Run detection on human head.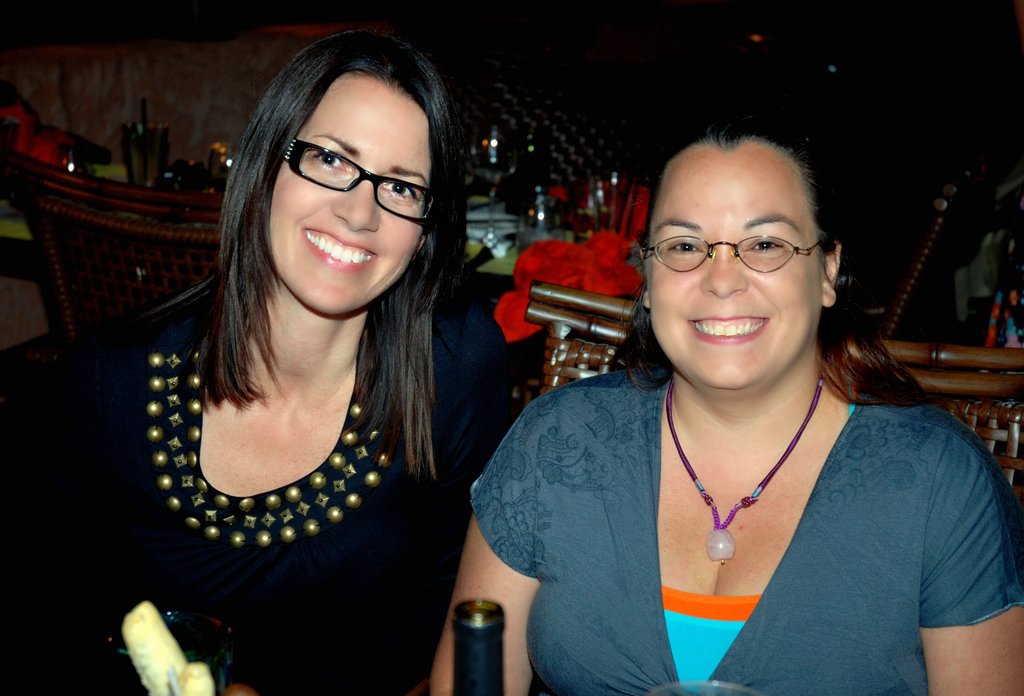
Result: 612:115:861:380.
